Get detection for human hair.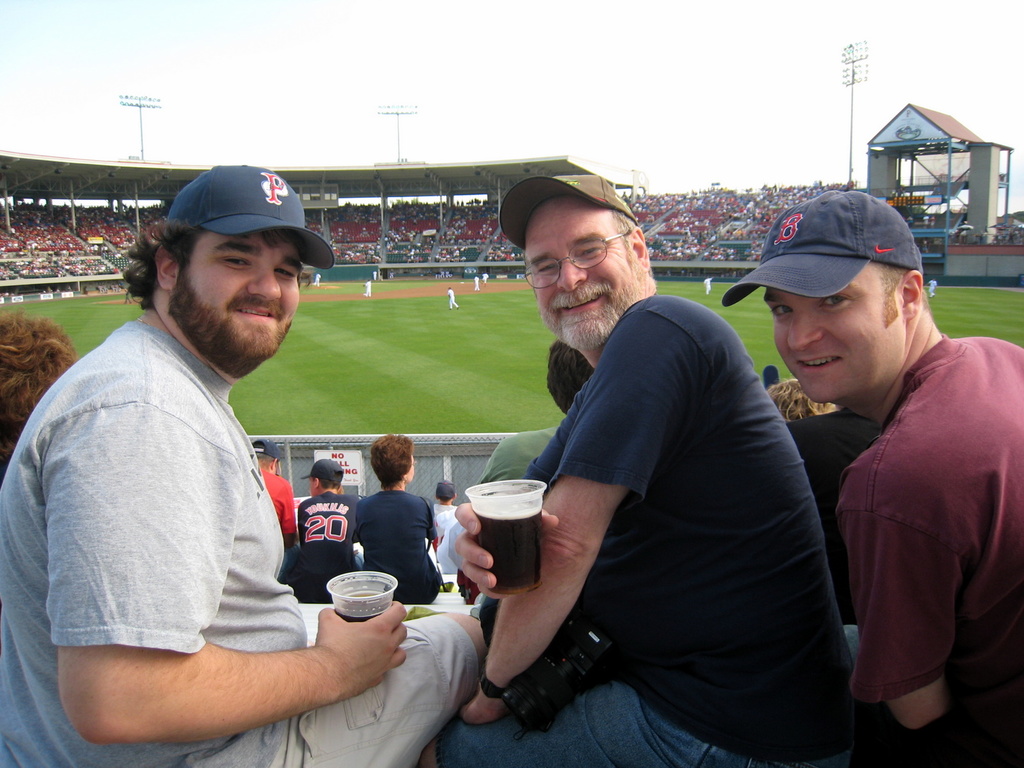
Detection: x1=123, y1=213, x2=205, y2=315.
